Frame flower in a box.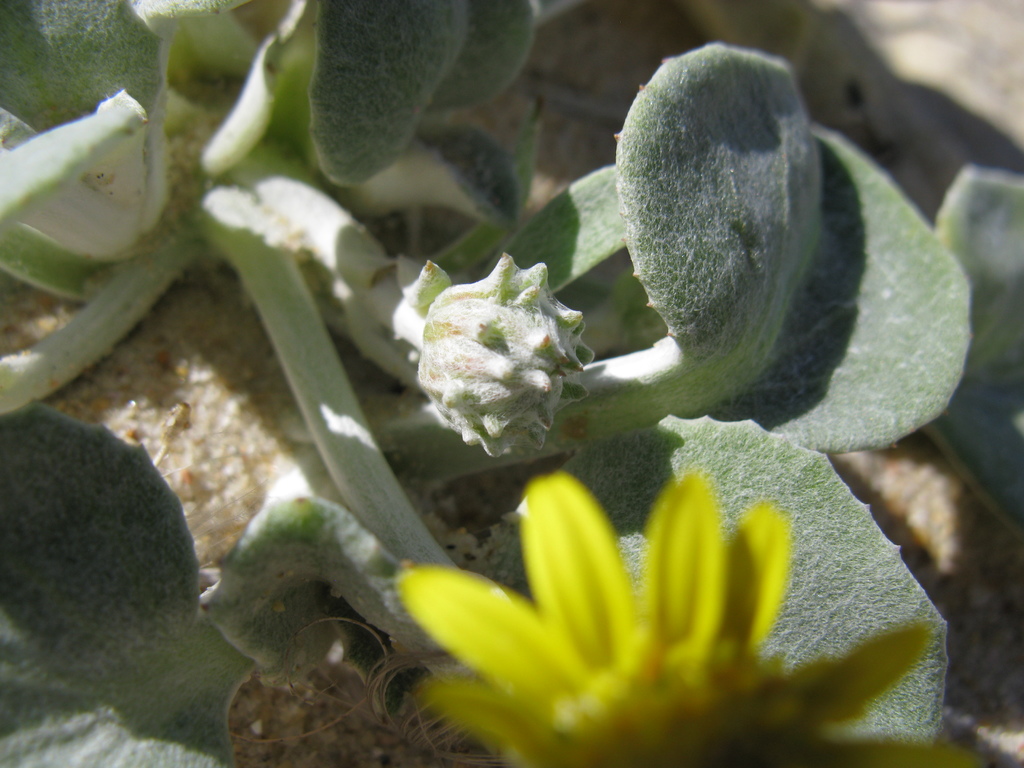
(x1=388, y1=465, x2=982, y2=767).
